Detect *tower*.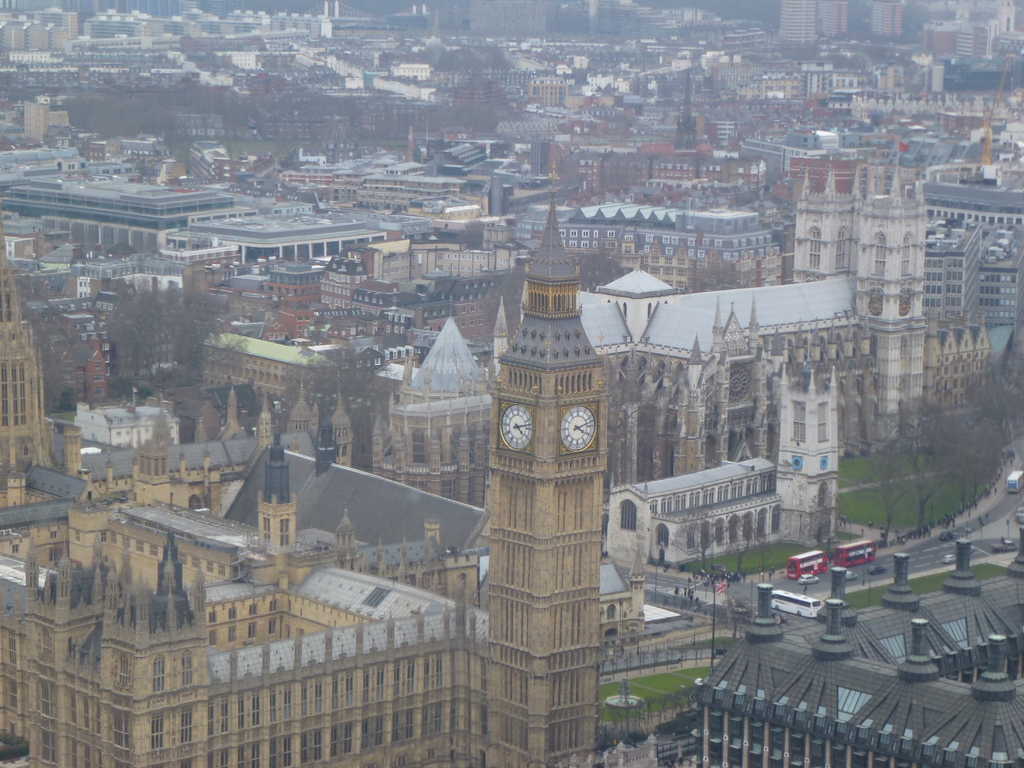
Detected at <bbox>847, 163, 939, 447</bbox>.
